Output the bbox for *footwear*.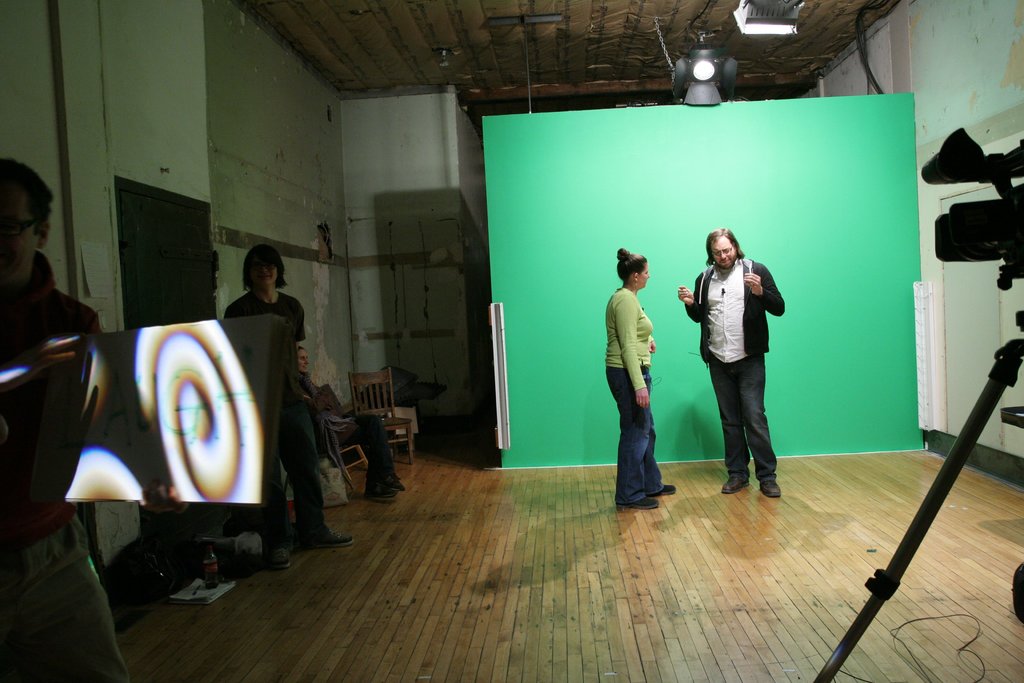
365:486:399:498.
